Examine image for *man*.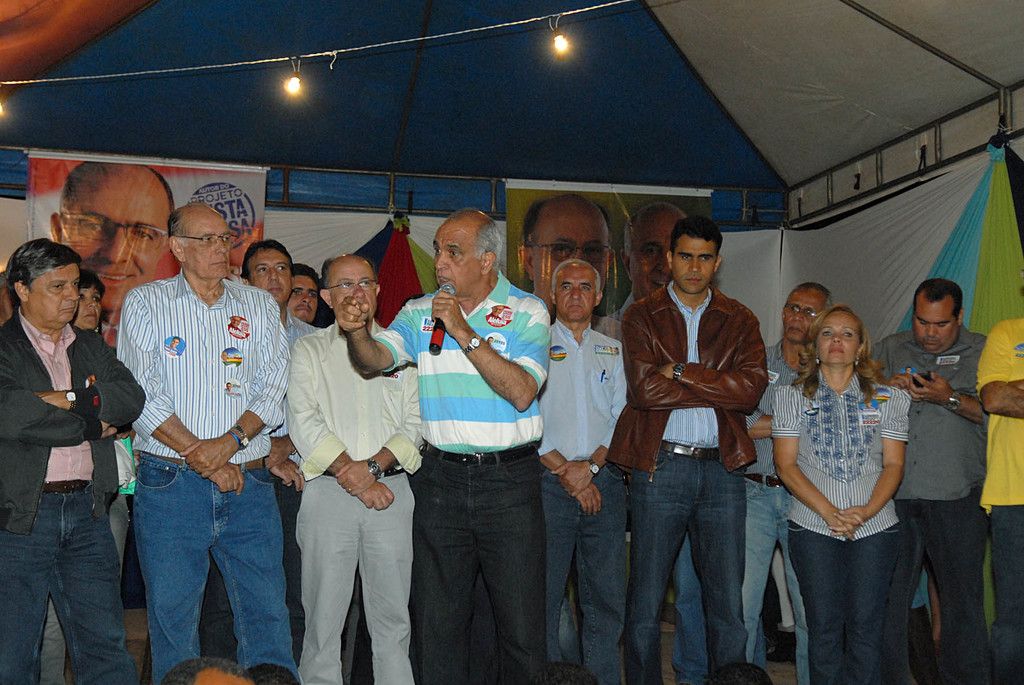
Examination result: [973, 317, 1023, 681].
